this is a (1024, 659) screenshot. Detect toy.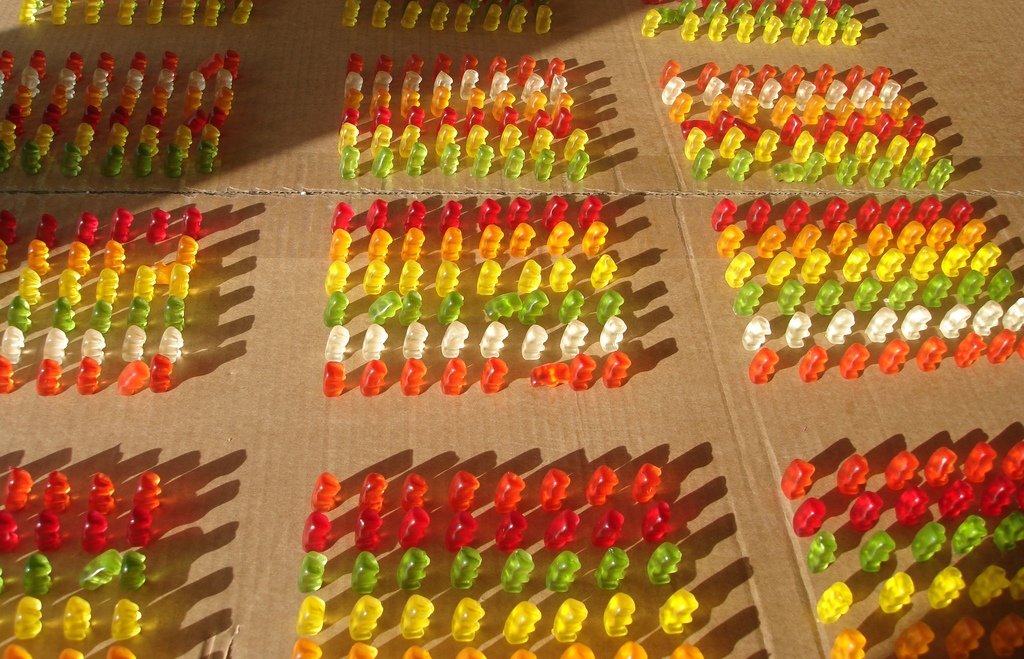
pyautogui.locateOnScreen(813, 581, 852, 631).
